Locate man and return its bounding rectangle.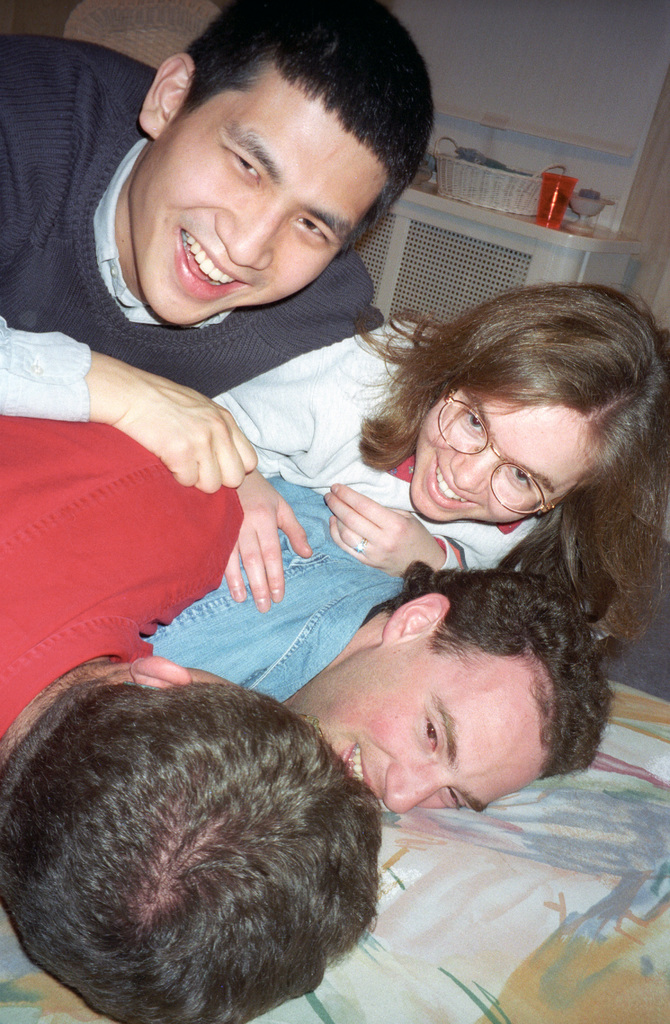
<region>0, 406, 382, 1023</region>.
